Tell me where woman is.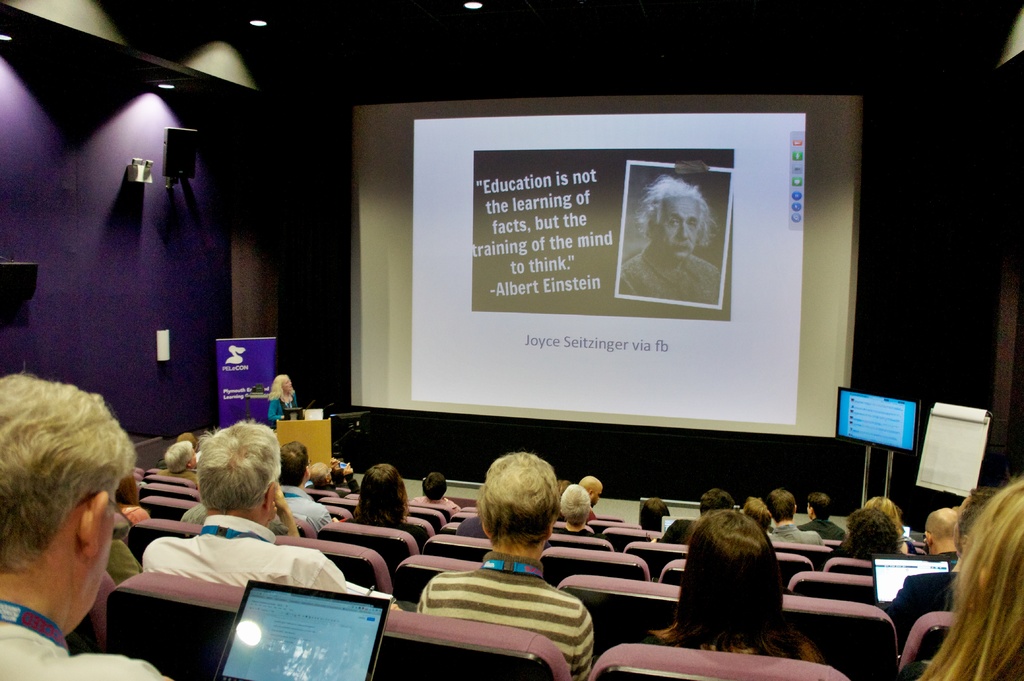
woman is at [left=661, top=490, right=812, bottom=662].
